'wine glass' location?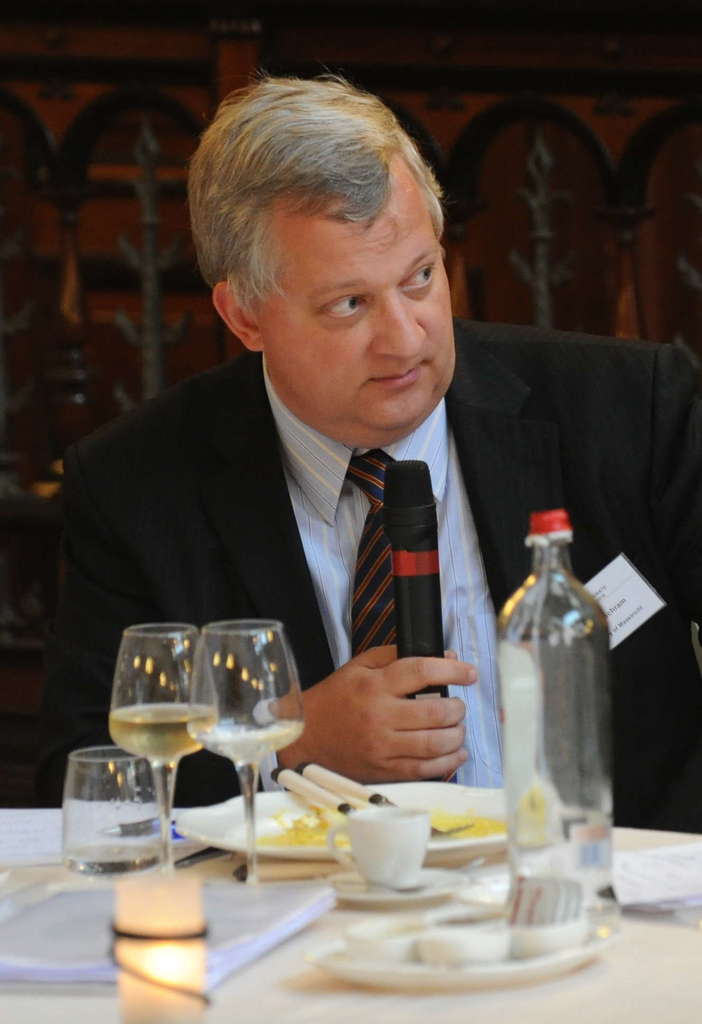
(x1=186, y1=620, x2=307, y2=876)
